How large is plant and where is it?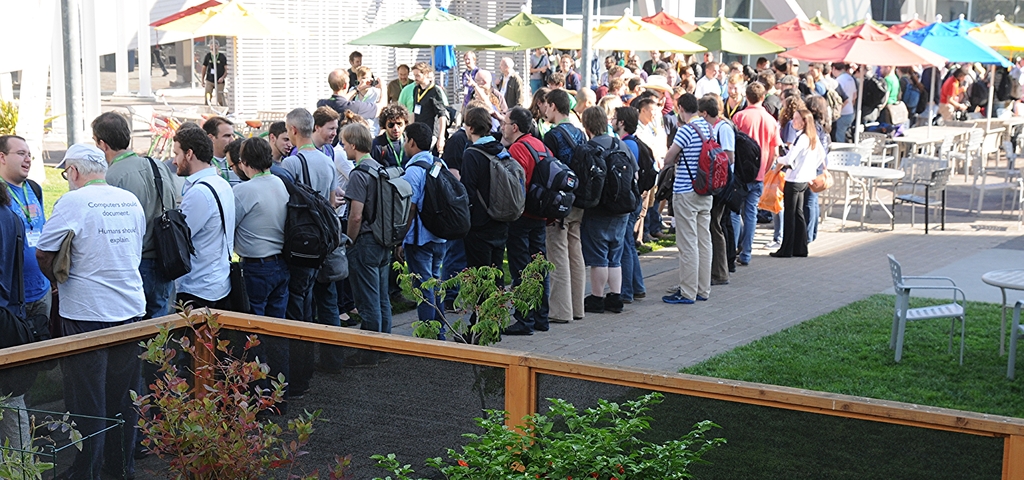
Bounding box: [397, 247, 551, 417].
